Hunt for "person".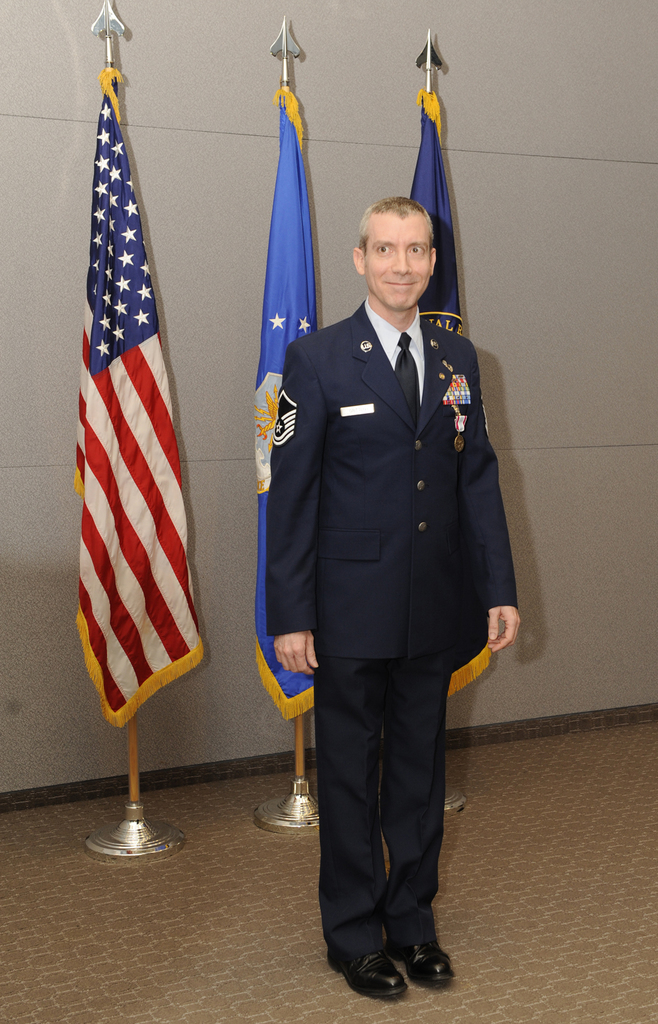
Hunted down at select_region(252, 134, 508, 983).
